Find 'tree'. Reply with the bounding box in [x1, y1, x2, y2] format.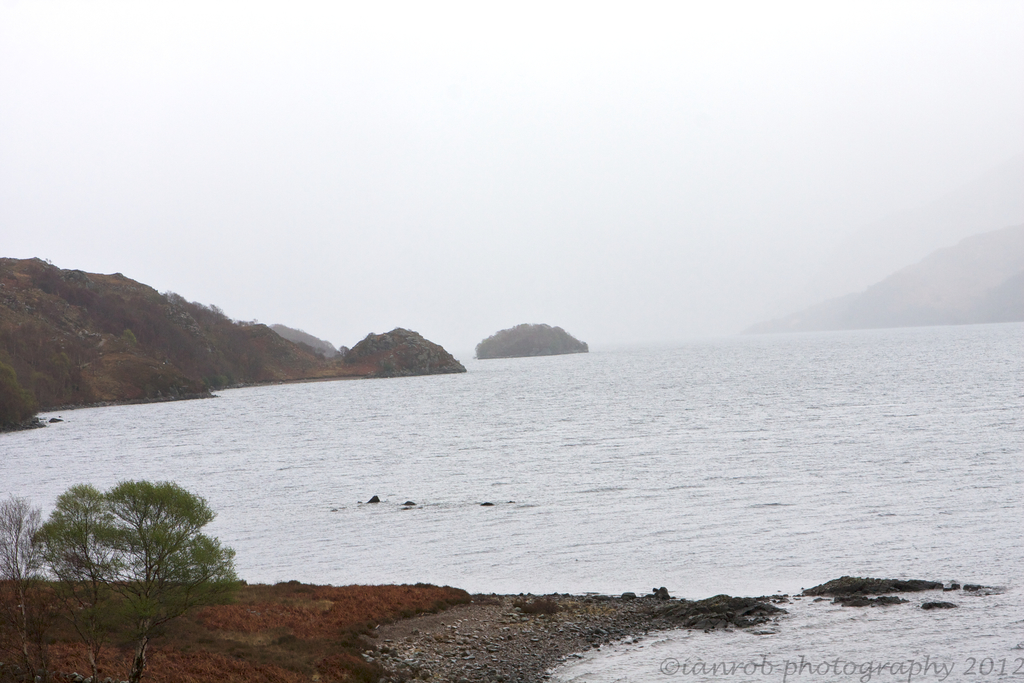
[0, 486, 61, 682].
